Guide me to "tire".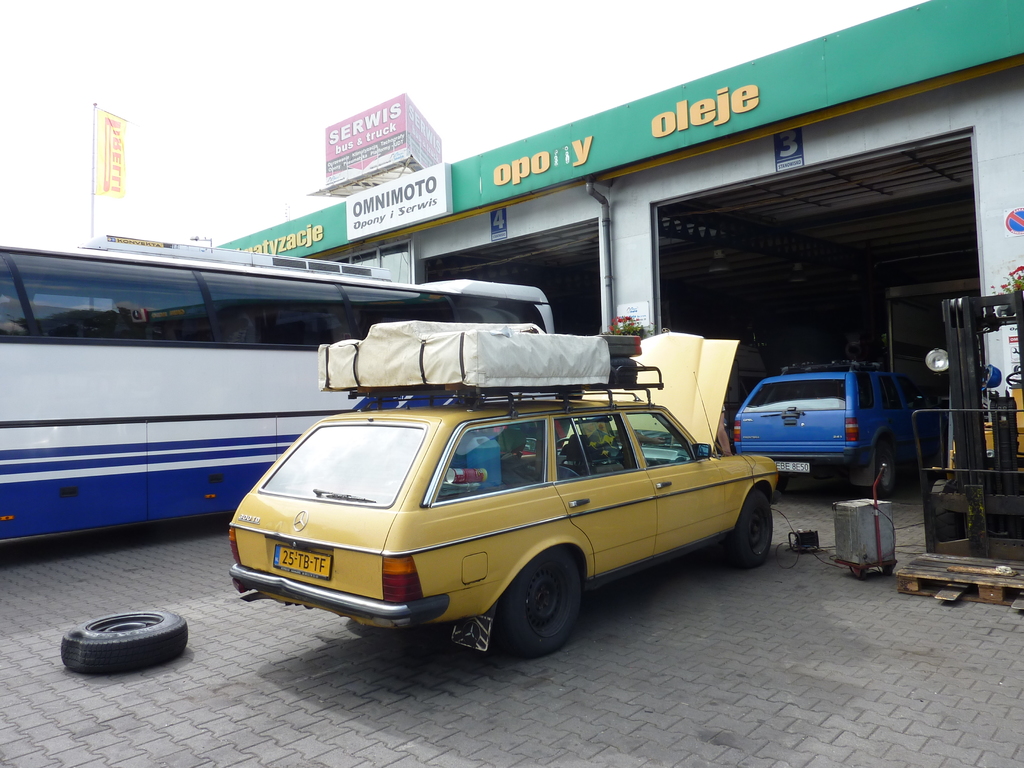
Guidance: bbox=[494, 550, 586, 659].
